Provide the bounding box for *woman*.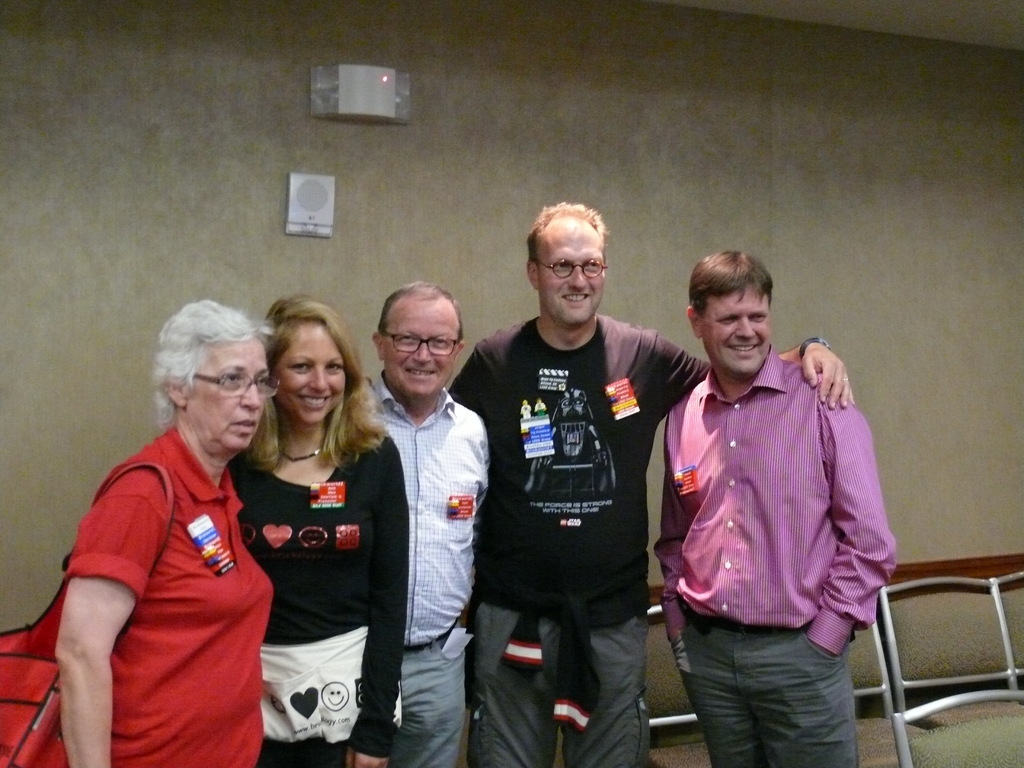
[x1=52, y1=298, x2=270, y2=767].
